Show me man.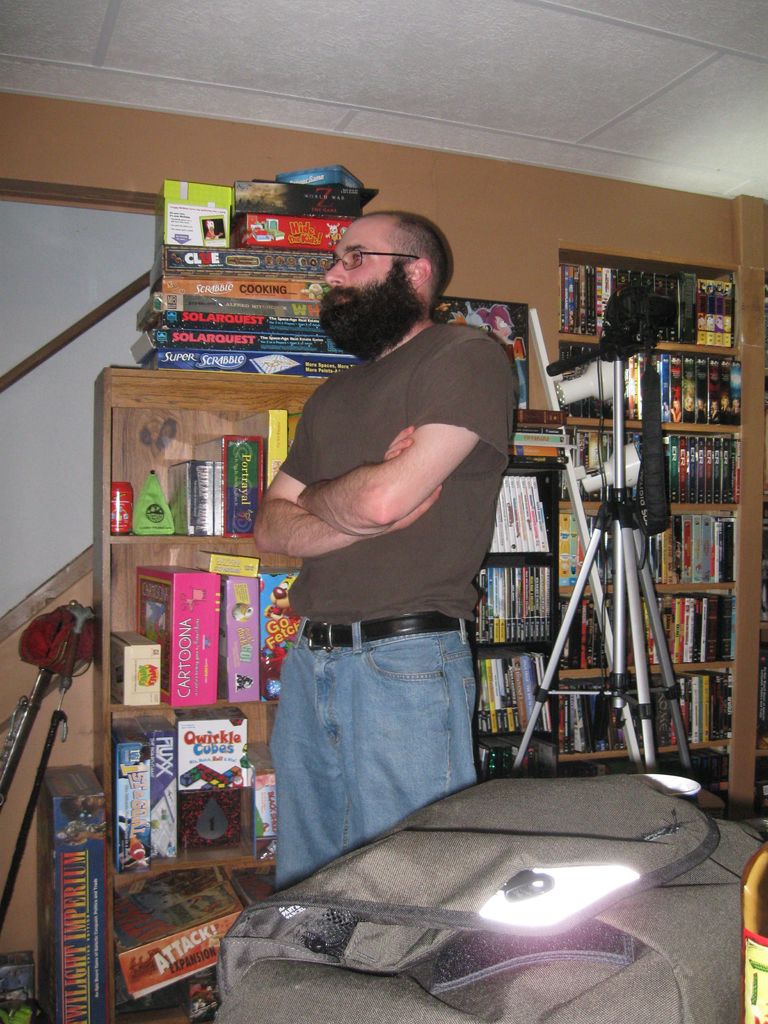
man is here: 234, 200, 536, 886.
